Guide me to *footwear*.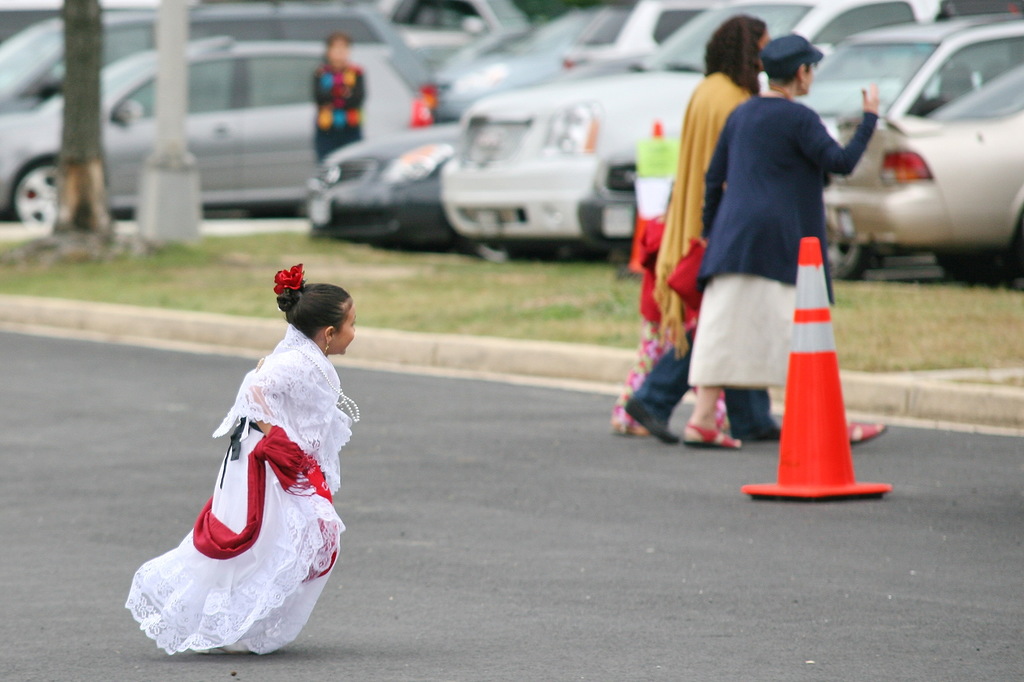
Guidance: bbox=(845, 414, 888, 446).
